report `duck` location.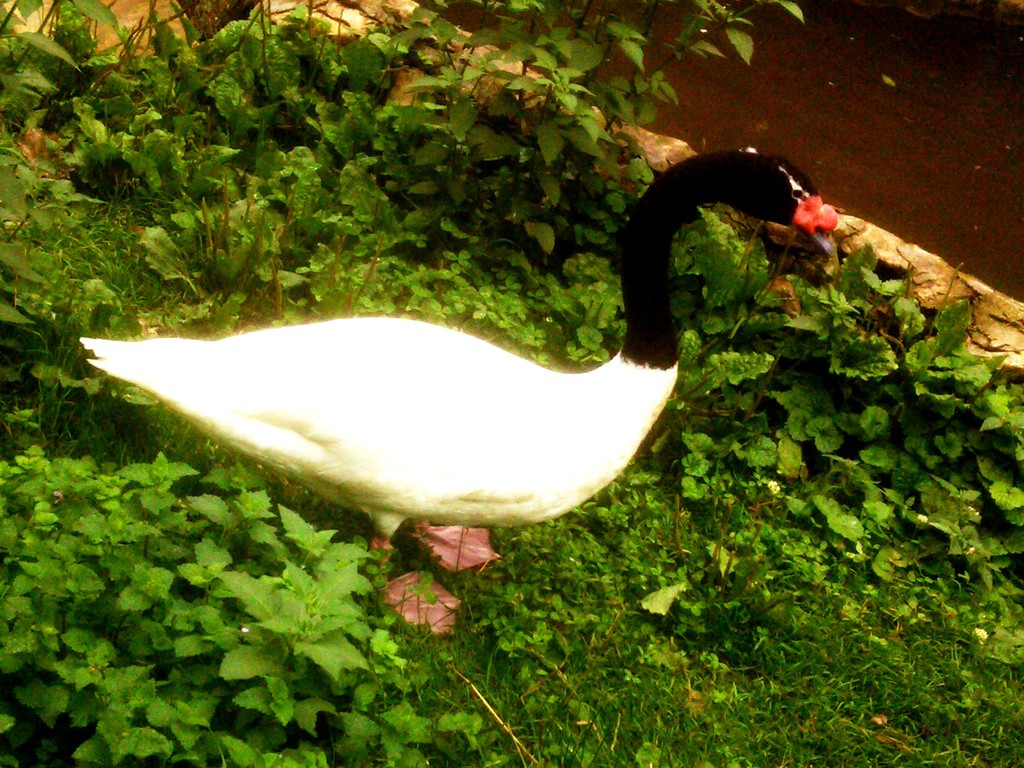
Report: box=[92, 163, 800, 584].
